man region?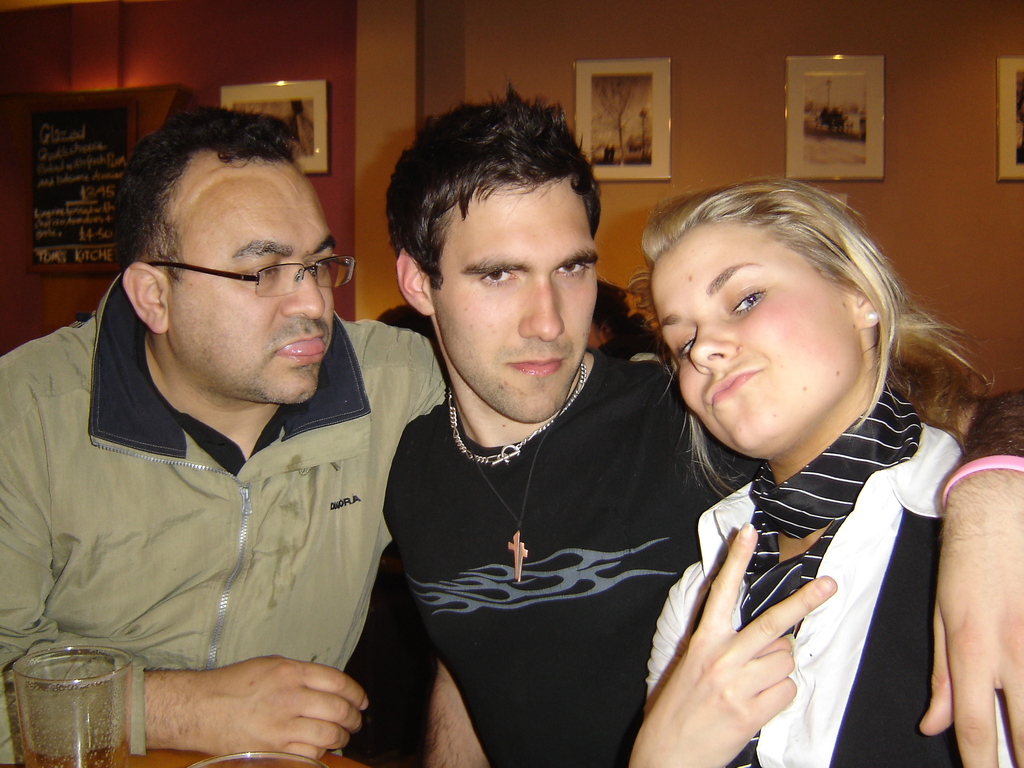
(left=333, top=80, right=1023, bottom=767)
